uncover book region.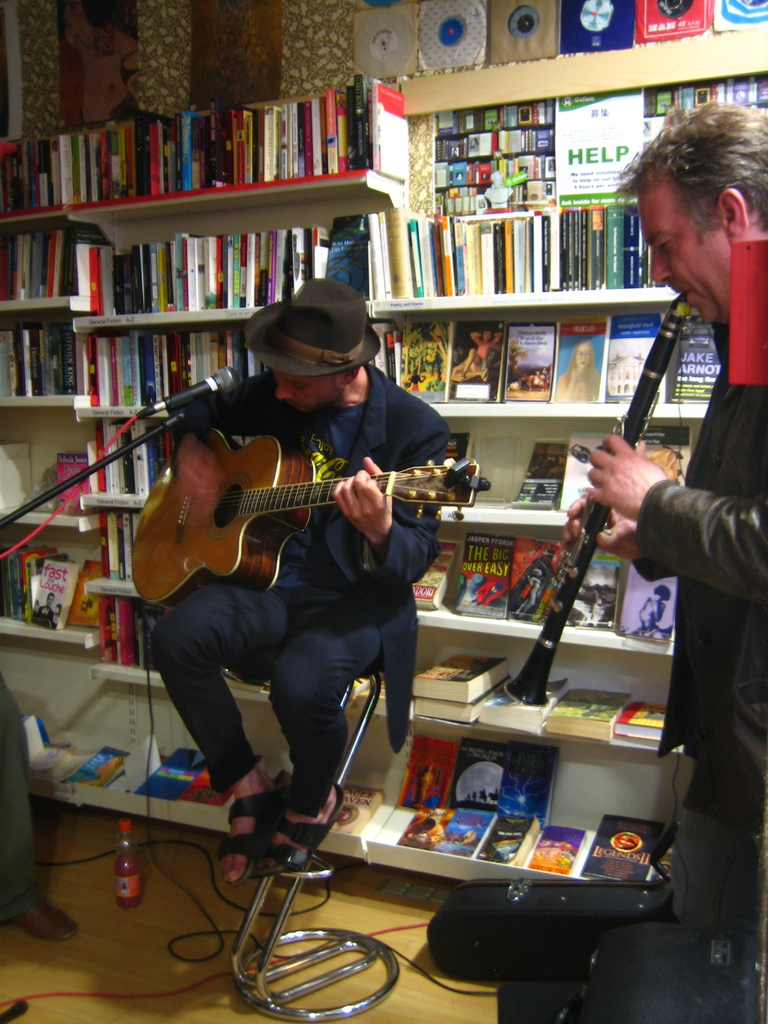
Uncovered: [559,550,618,632].
